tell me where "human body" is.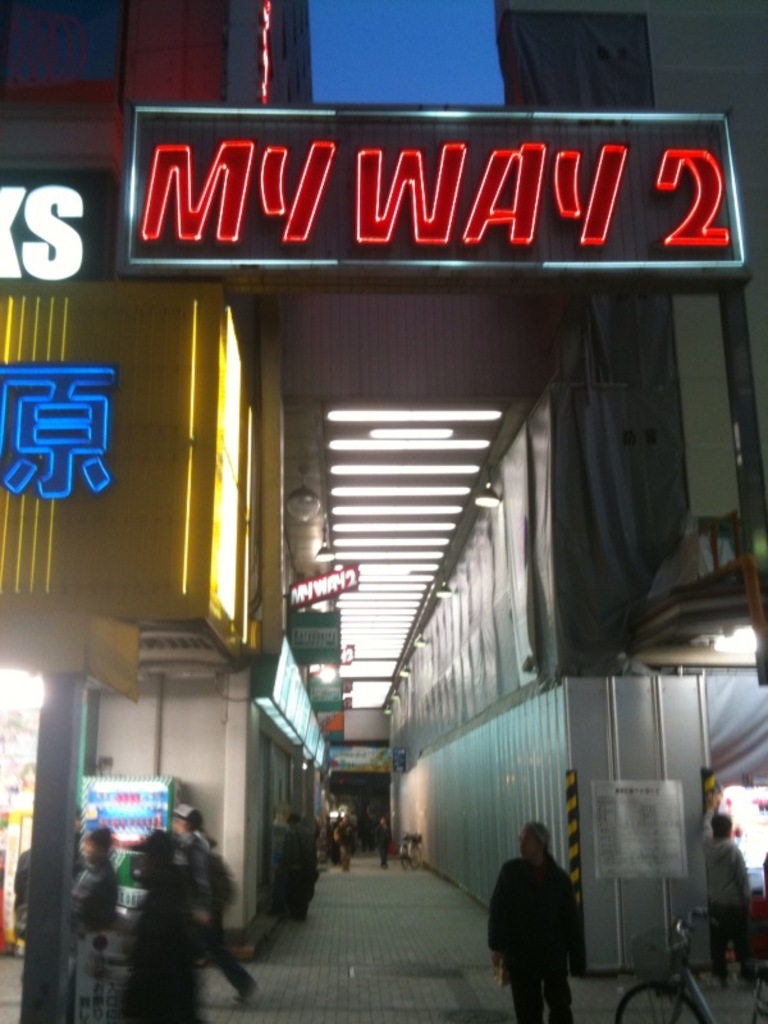
"human body" is at bbox=(690, 796, 759, 983).
